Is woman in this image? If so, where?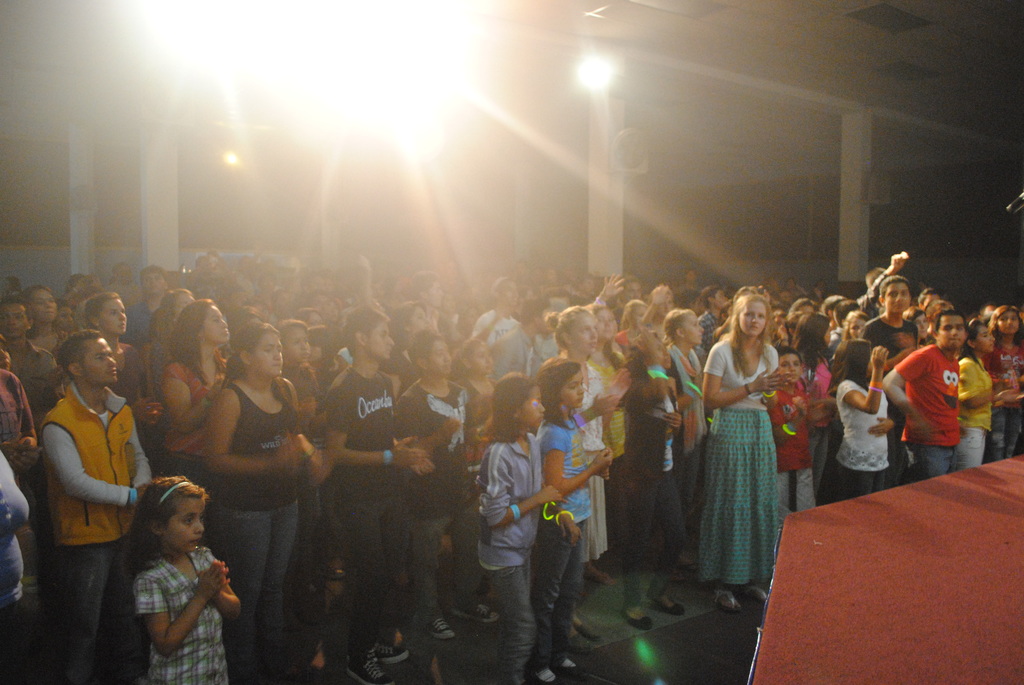
Yes, at 586,302,632,570.
